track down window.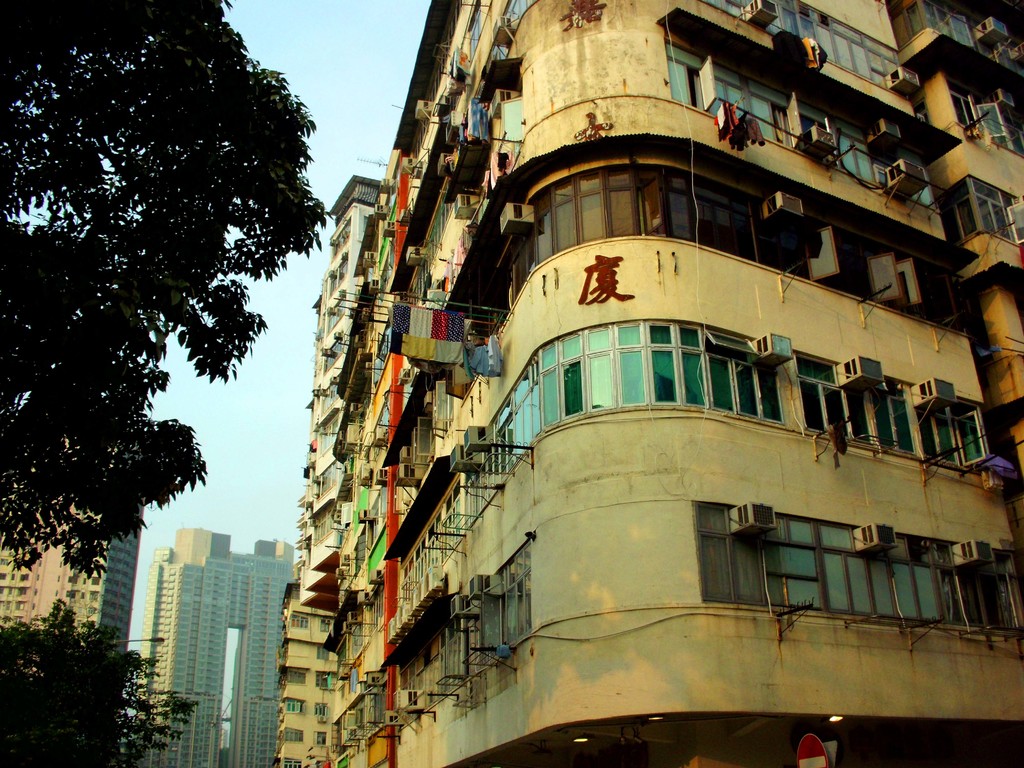
Tracked to pyautogui.locateOnScreen(319, 415, 344, 454).
